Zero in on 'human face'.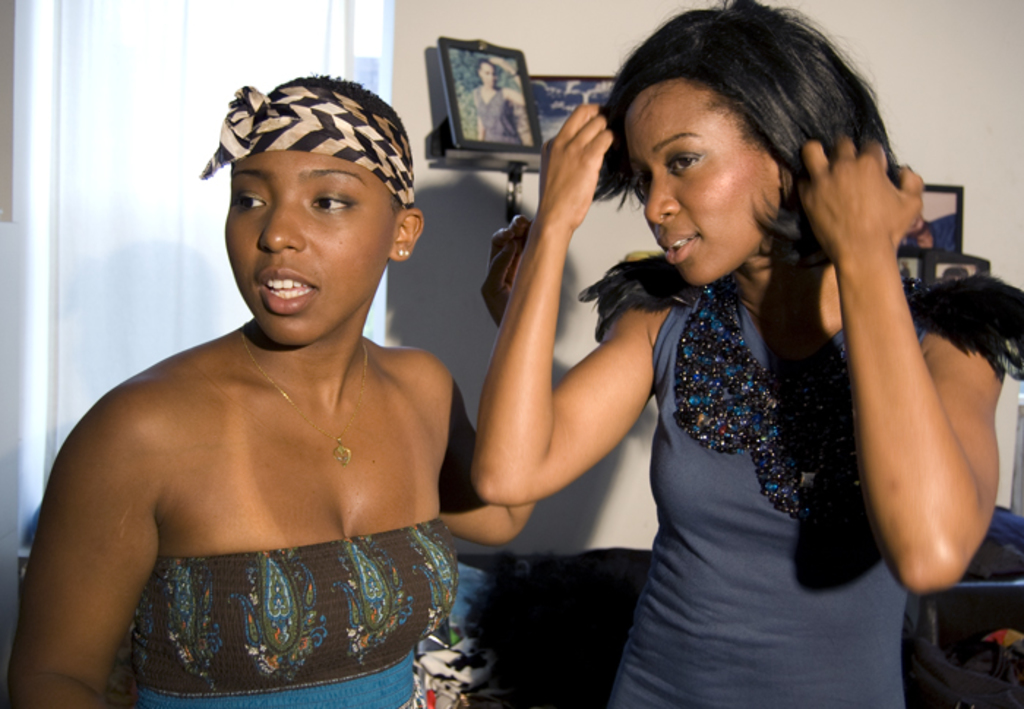
Zeroed in: bbox(480, 61, 497, 89).
